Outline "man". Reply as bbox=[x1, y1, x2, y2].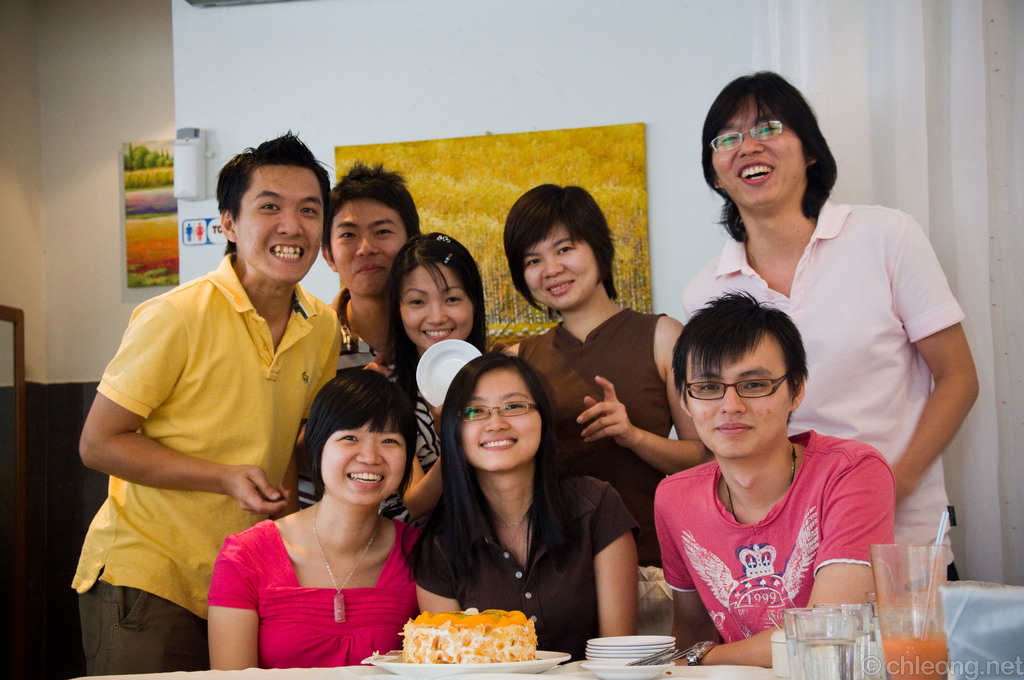
bbox=[70, 155, 351, 672].
